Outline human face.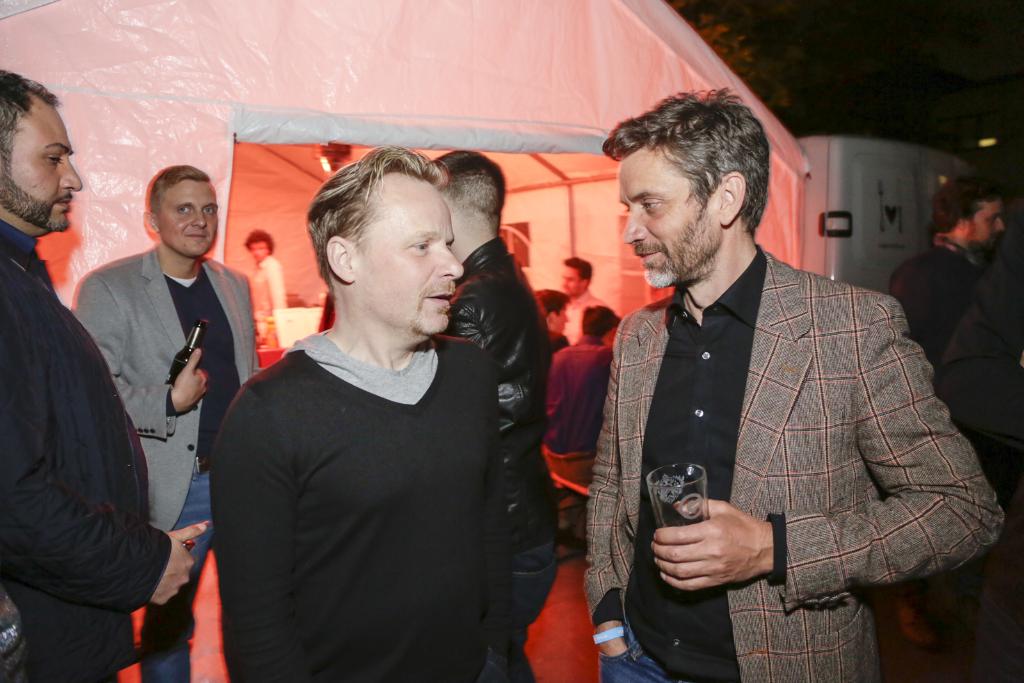
Outline: [157,181,218,257].
